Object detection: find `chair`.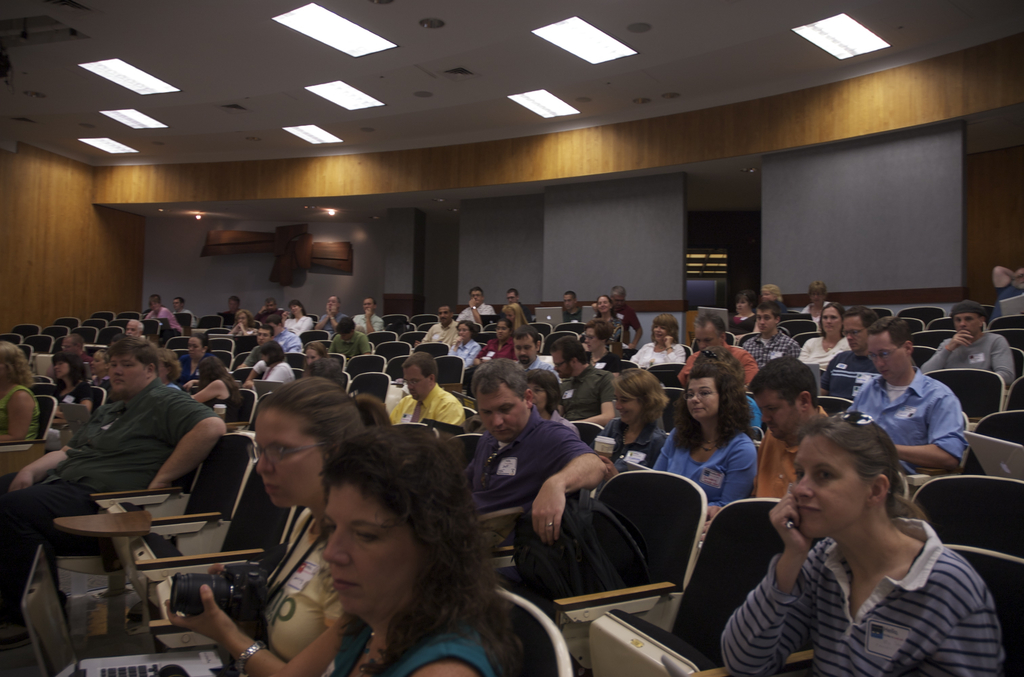
(909, 327, 956, 354).
